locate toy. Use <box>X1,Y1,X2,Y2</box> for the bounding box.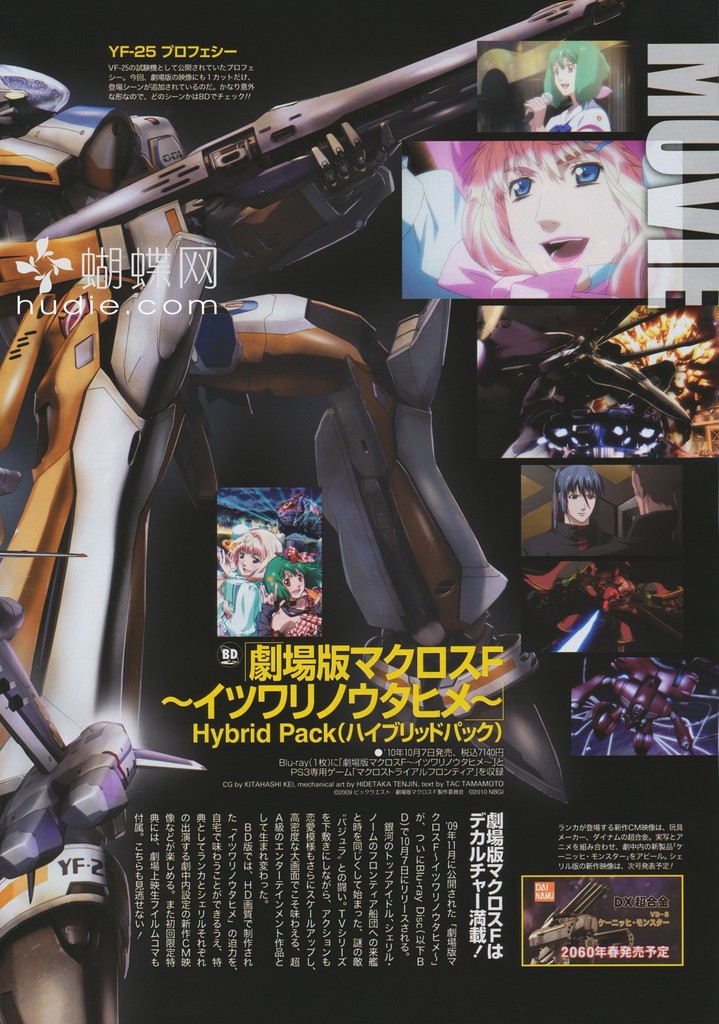
<box>527,886,632,968</box>.
